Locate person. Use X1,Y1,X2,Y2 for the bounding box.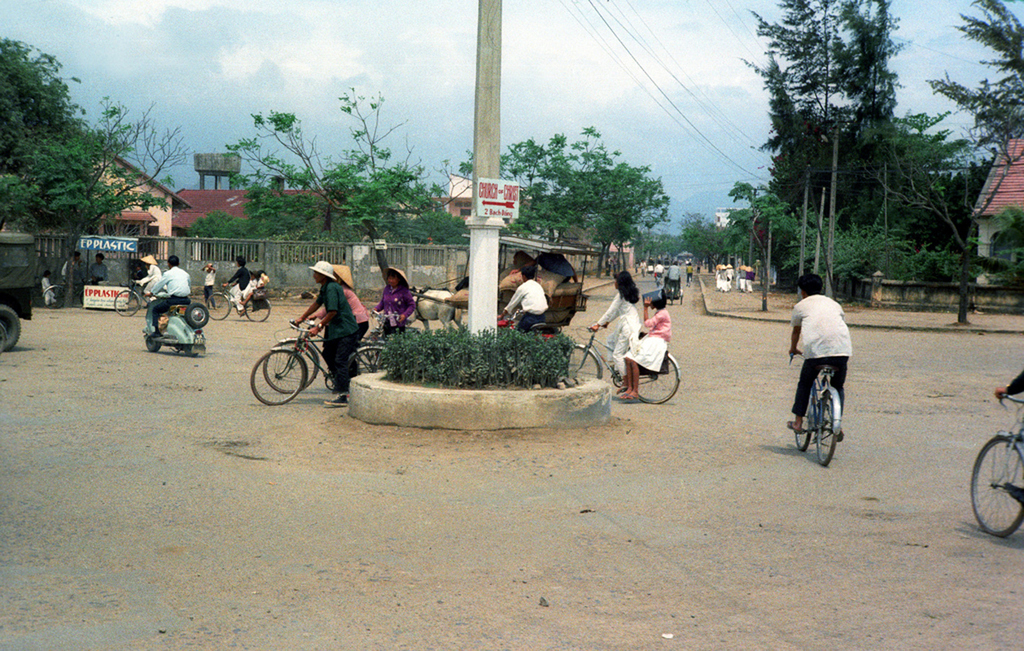
992,373,1023,395.
